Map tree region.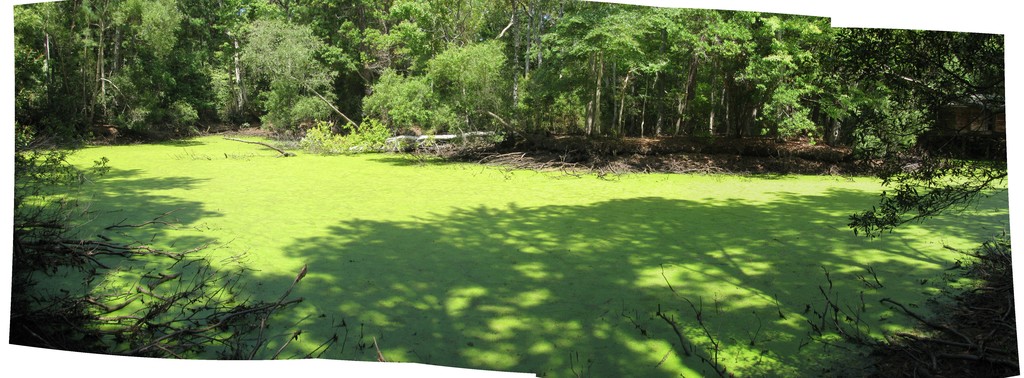
Mapped to [left=781, top=29, right=1008, bottom=242].
